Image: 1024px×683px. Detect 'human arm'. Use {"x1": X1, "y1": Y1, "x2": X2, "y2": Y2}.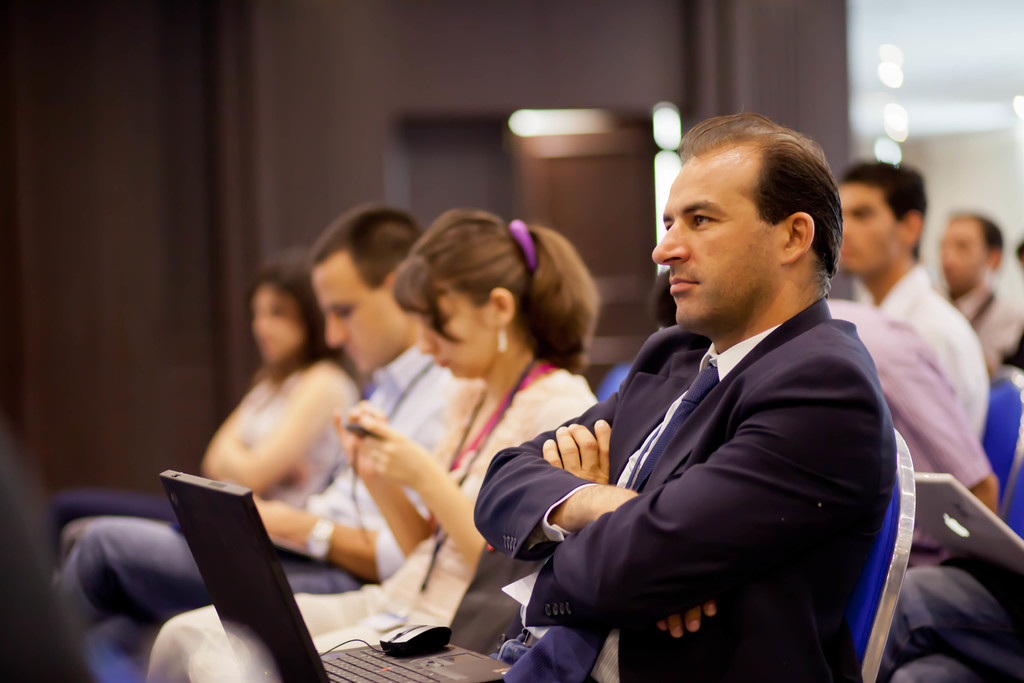
{"x1": 255, "y1": 493, "x2": 406, "y2": 587}.
